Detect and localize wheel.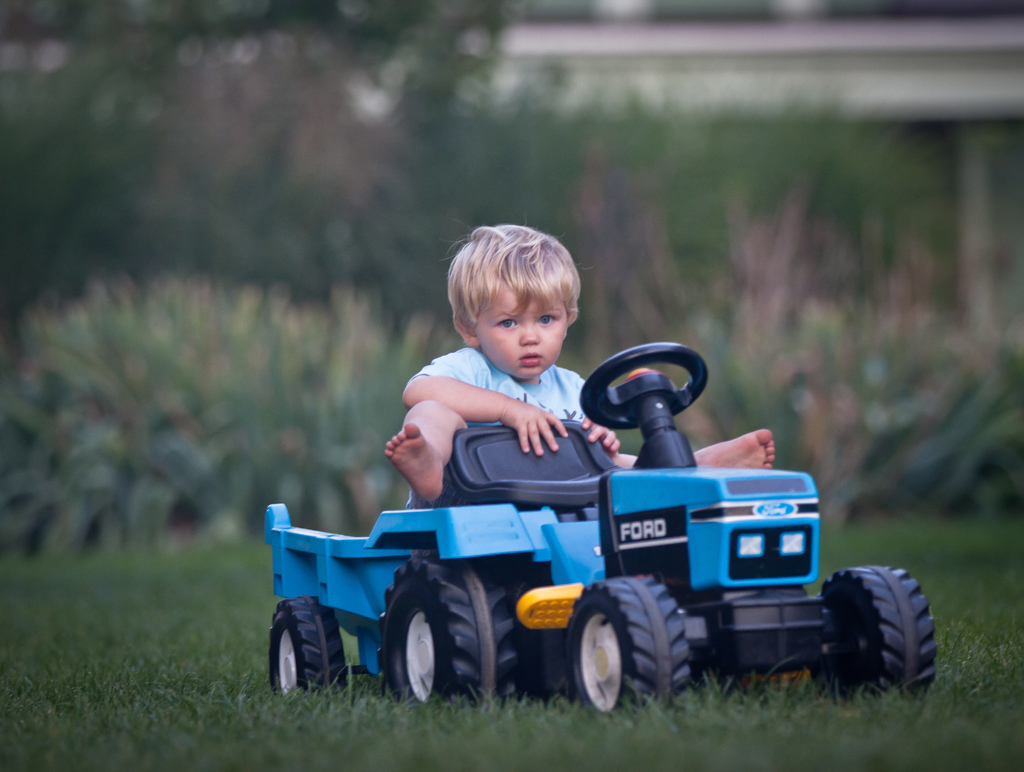
Localized at x1=374, y1=551, x2=525, y2=721.
